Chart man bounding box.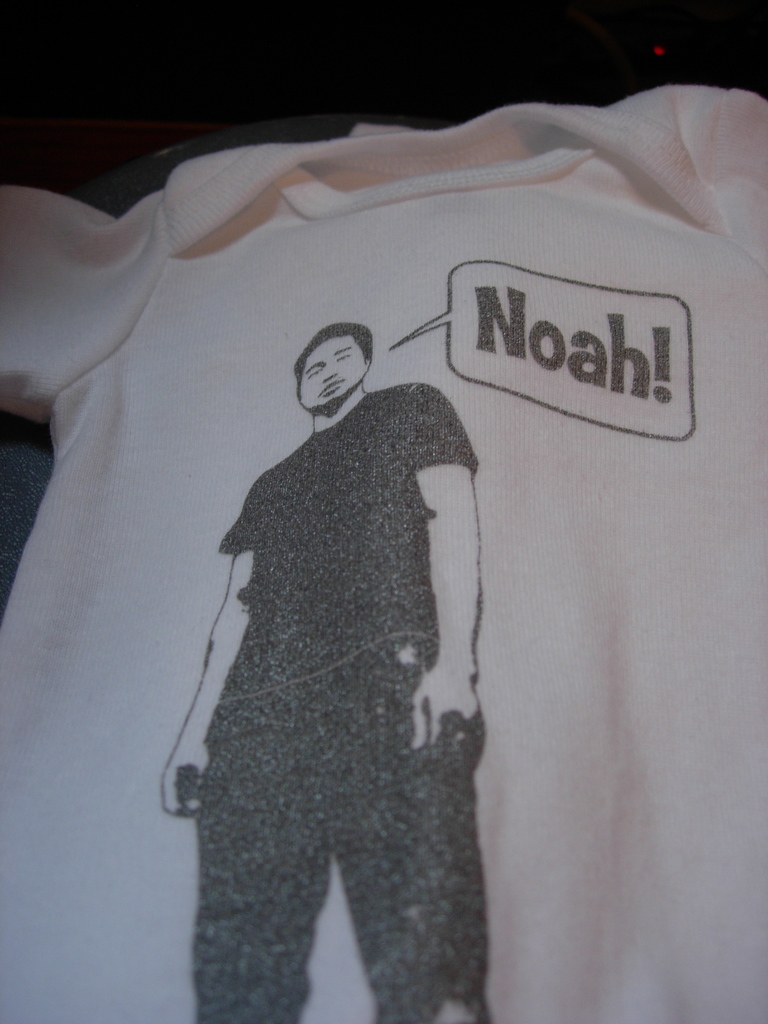
Charted: (left=153, top=252, right=524, bottom=1023).
